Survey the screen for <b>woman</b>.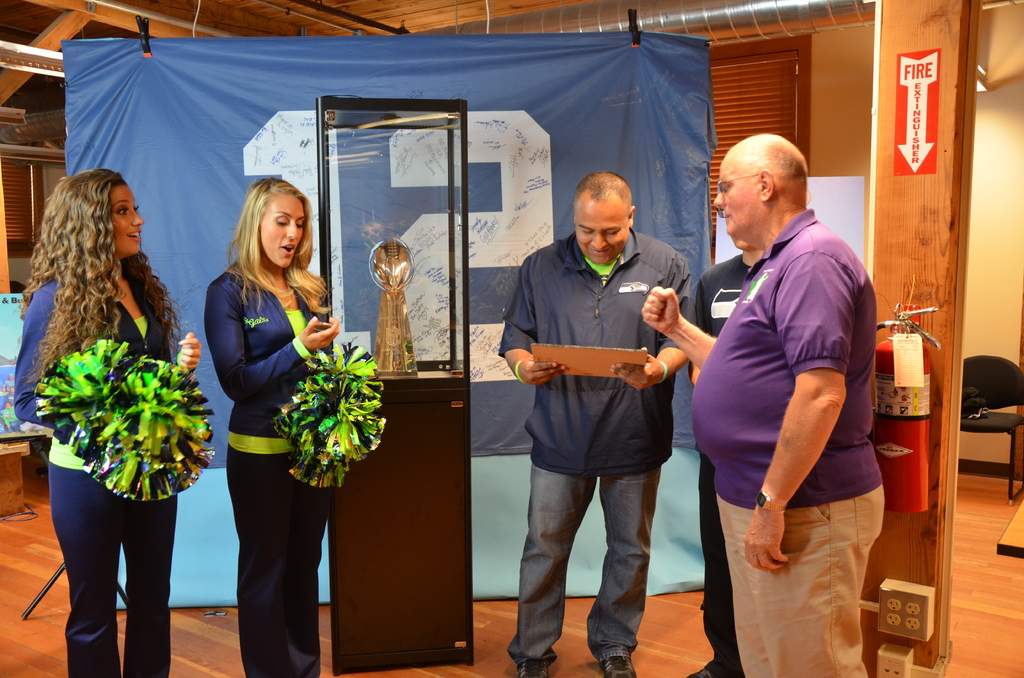
Survey found: bbox=(206, 177, 341, 677).
